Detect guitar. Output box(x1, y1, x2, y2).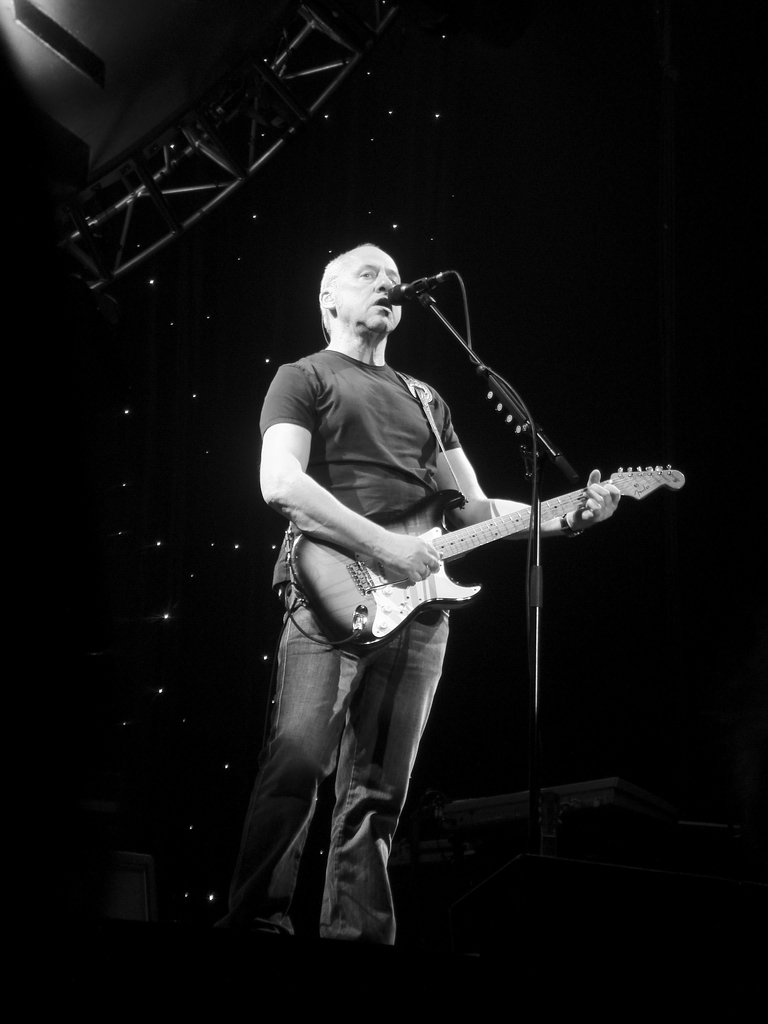
box(282, 444, 682, 662).
